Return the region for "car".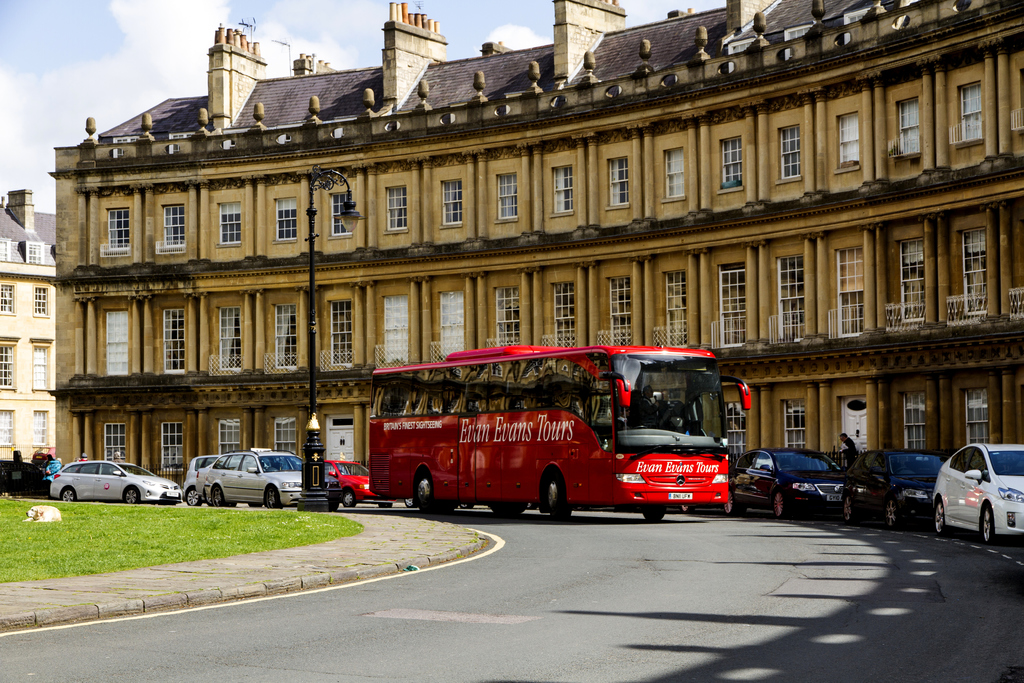
l=323, t=460, r=373, b=511.
